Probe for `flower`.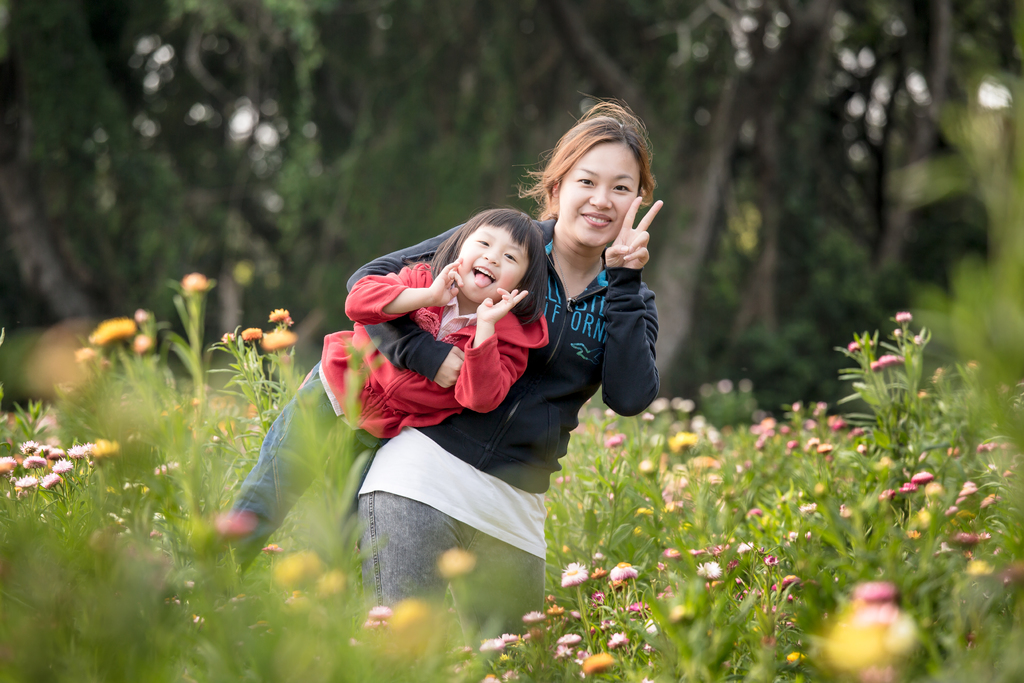
Probe result: <region>627, 604, 648, 610</region>.
